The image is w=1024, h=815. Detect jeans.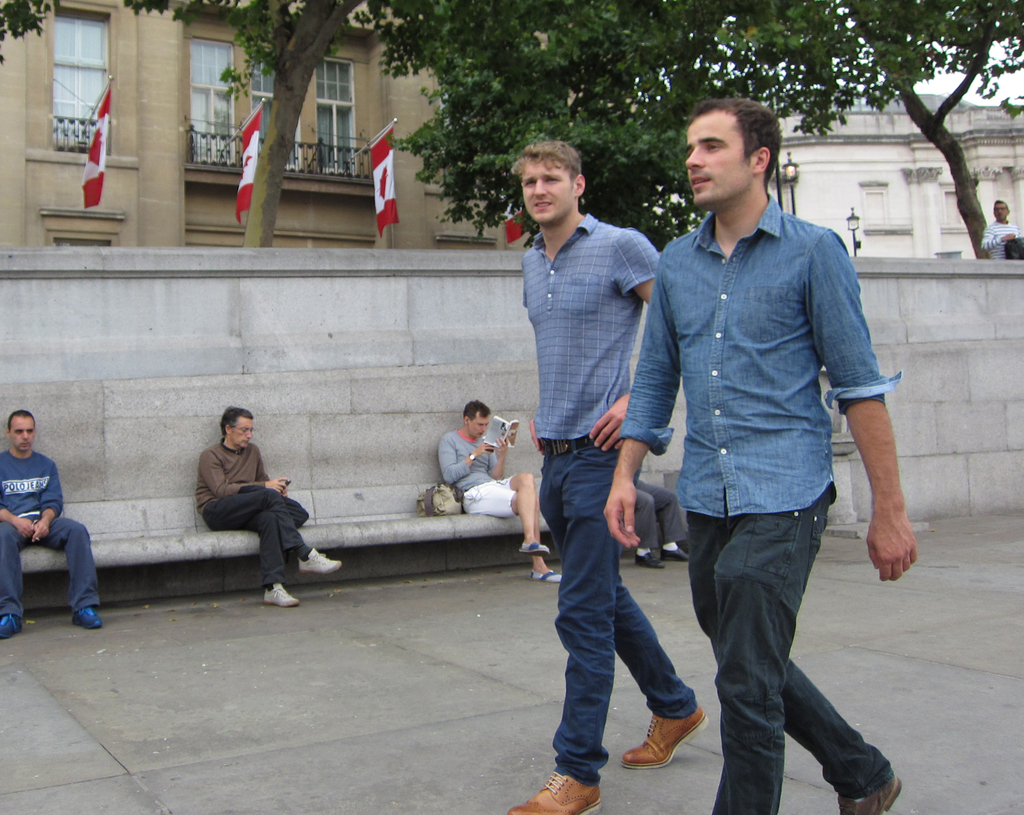
Detection: 15, 511, 90, 634.
